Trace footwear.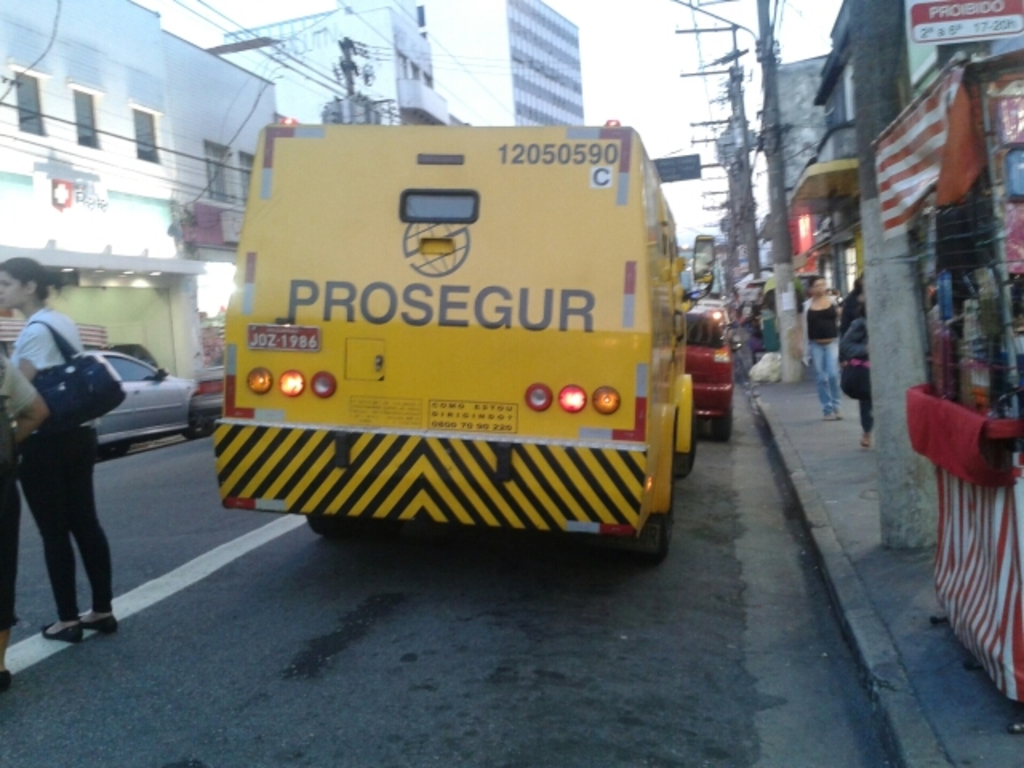
Traced to bbox=[0, 667, 10, 686].
